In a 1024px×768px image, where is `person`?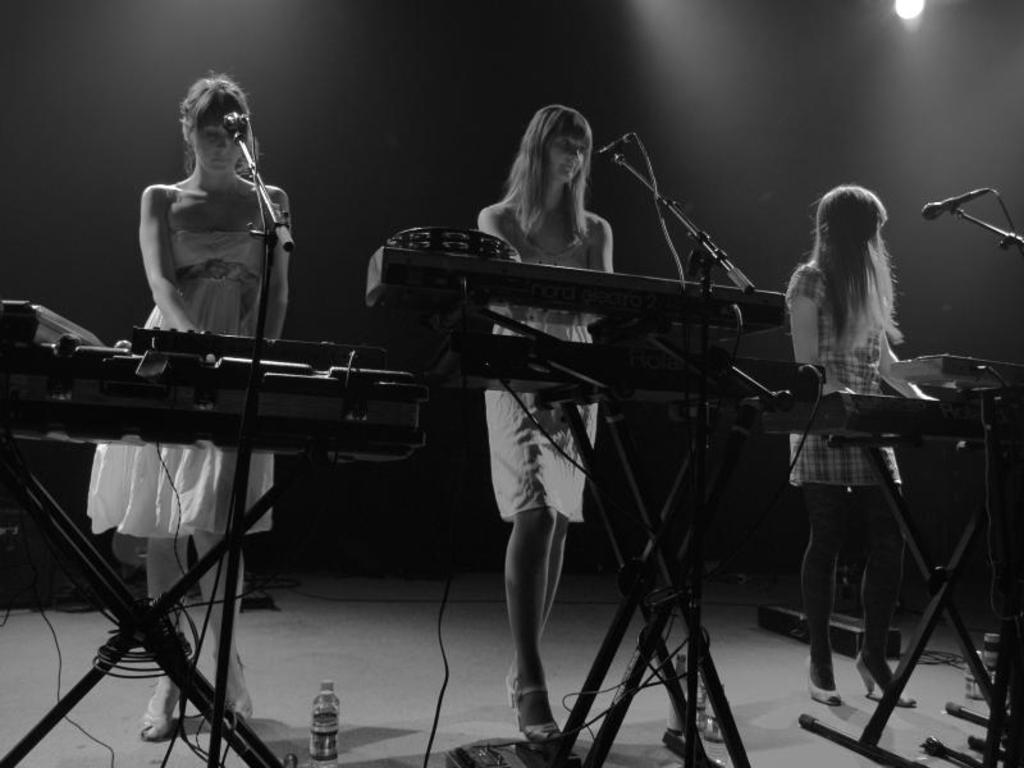
[x1=776, y1=160, x2=951, y2=728].
